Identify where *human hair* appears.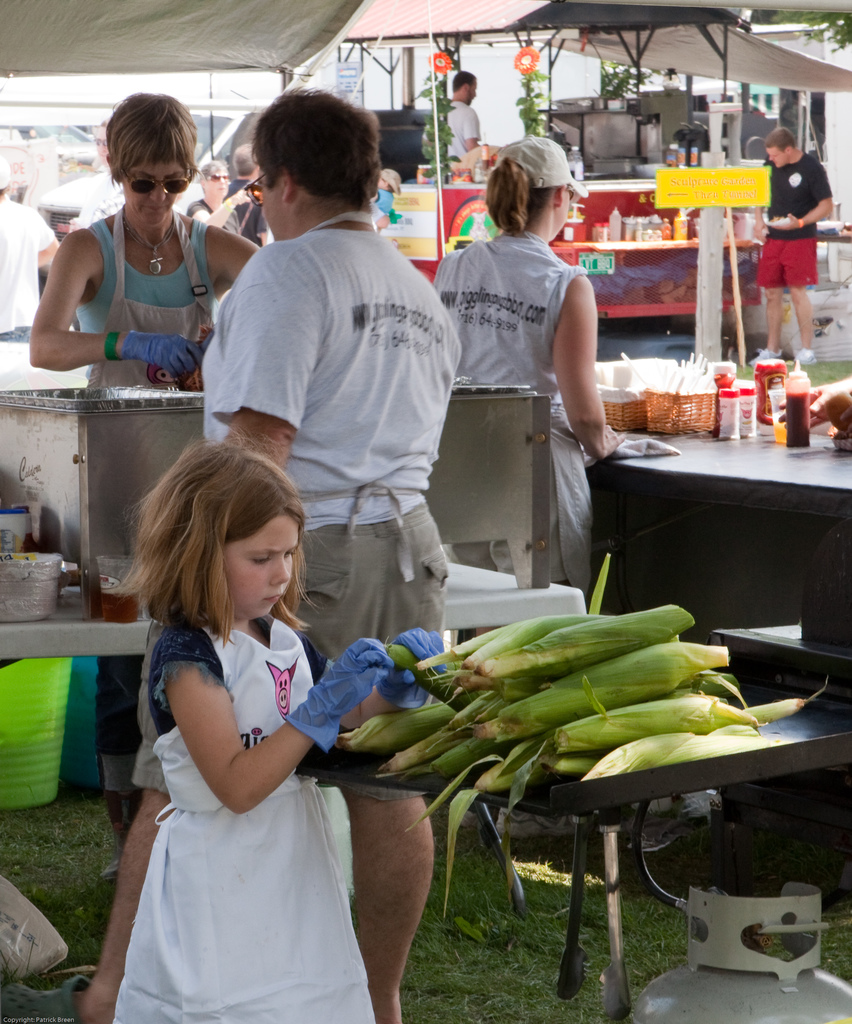
Appears at pyautogui.locateOnScreen(233, 144, 258, 175).
